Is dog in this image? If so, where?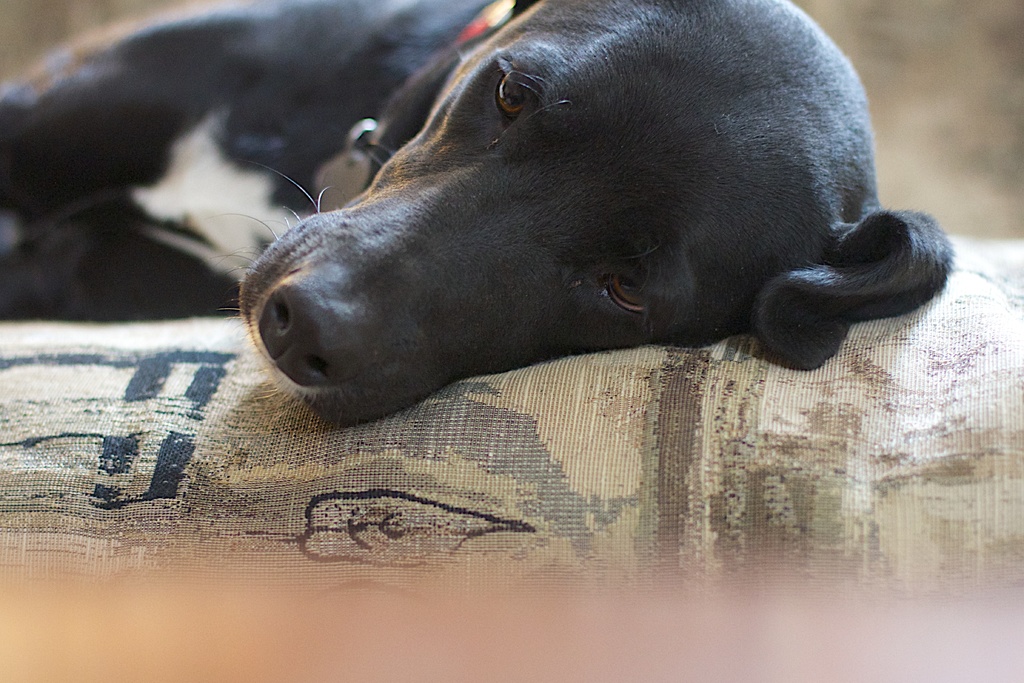
Yes, at 0 0 956 431.
